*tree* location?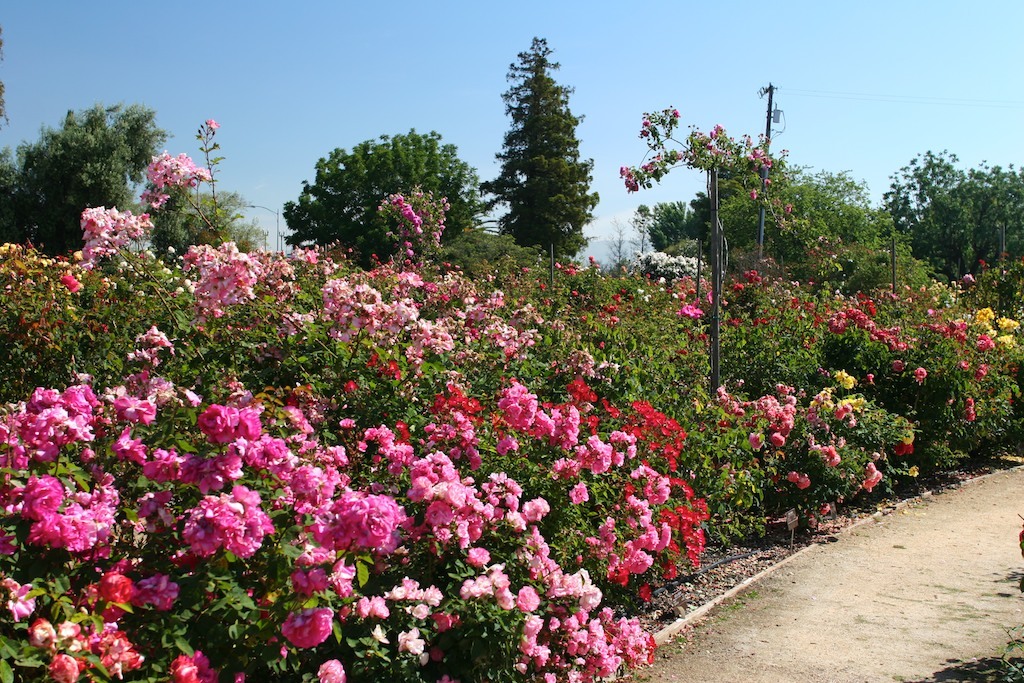
detection(0, 94, 171, 255)
